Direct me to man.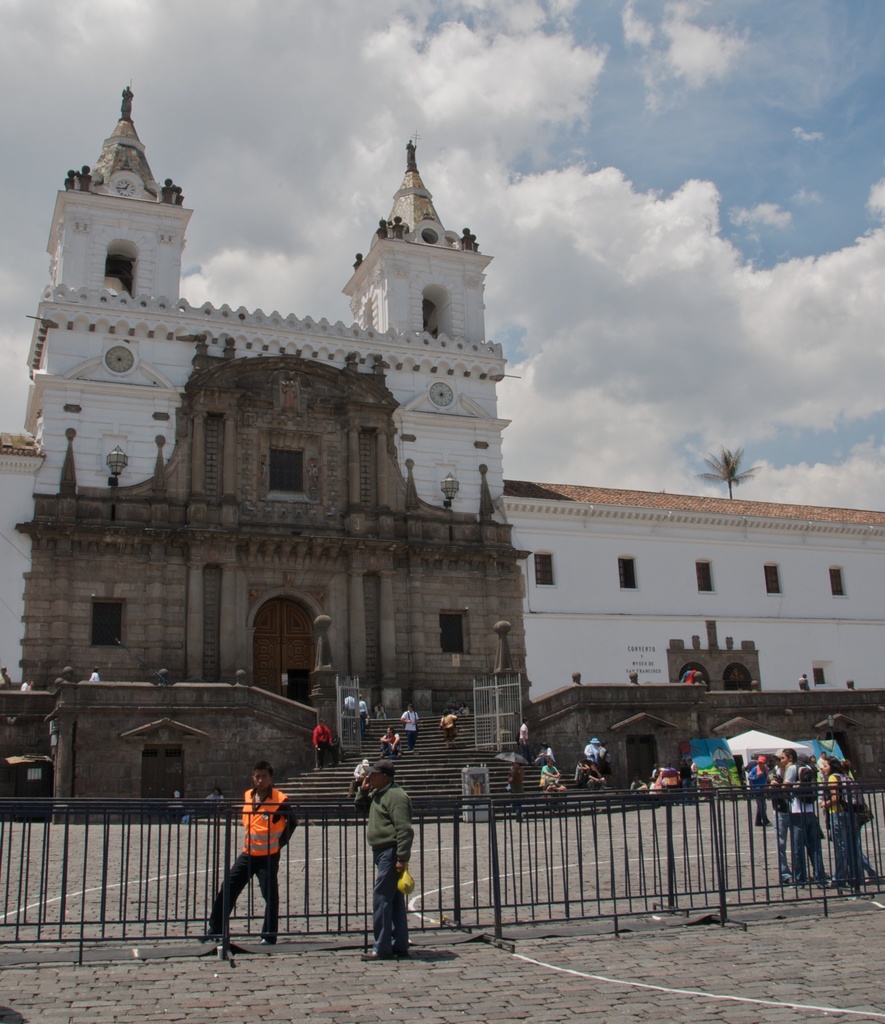
Direction: [523, 721, 528, 759].
